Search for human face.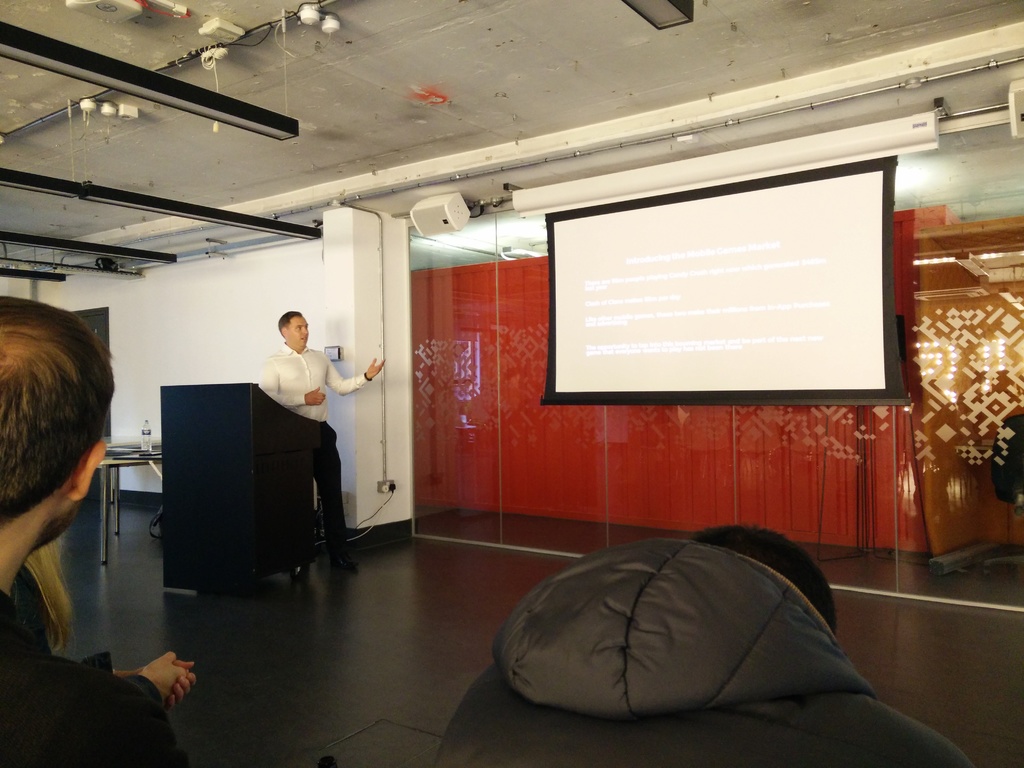
Found at pyautogui.locateOnScreen(282, 316, 307, 347).
